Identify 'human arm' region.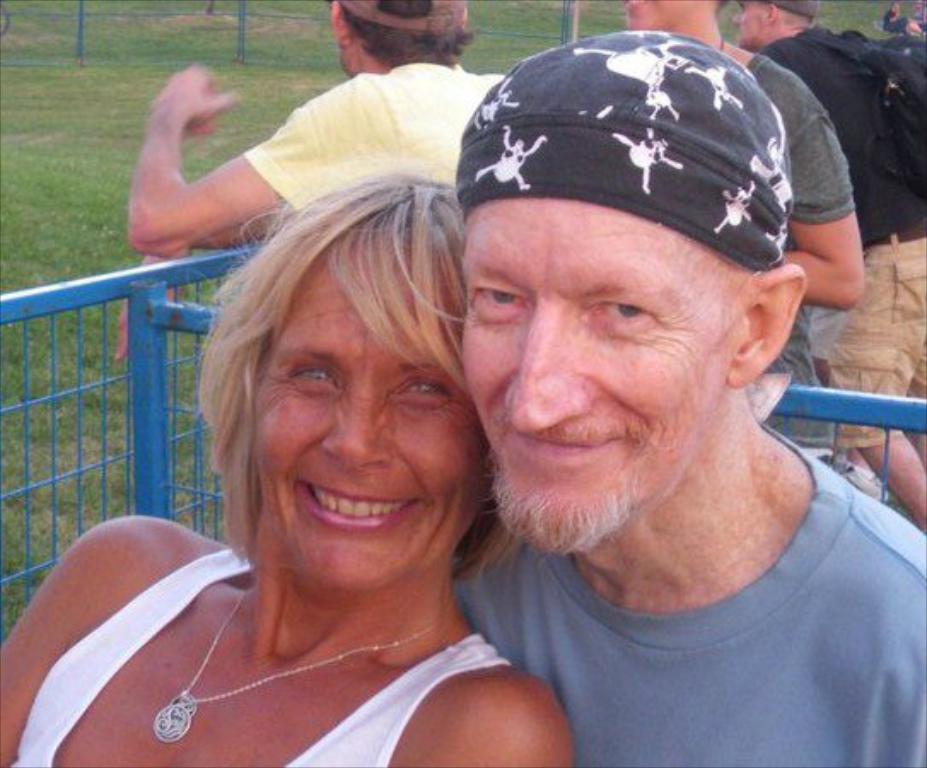
Region: (123,60,425,259).
